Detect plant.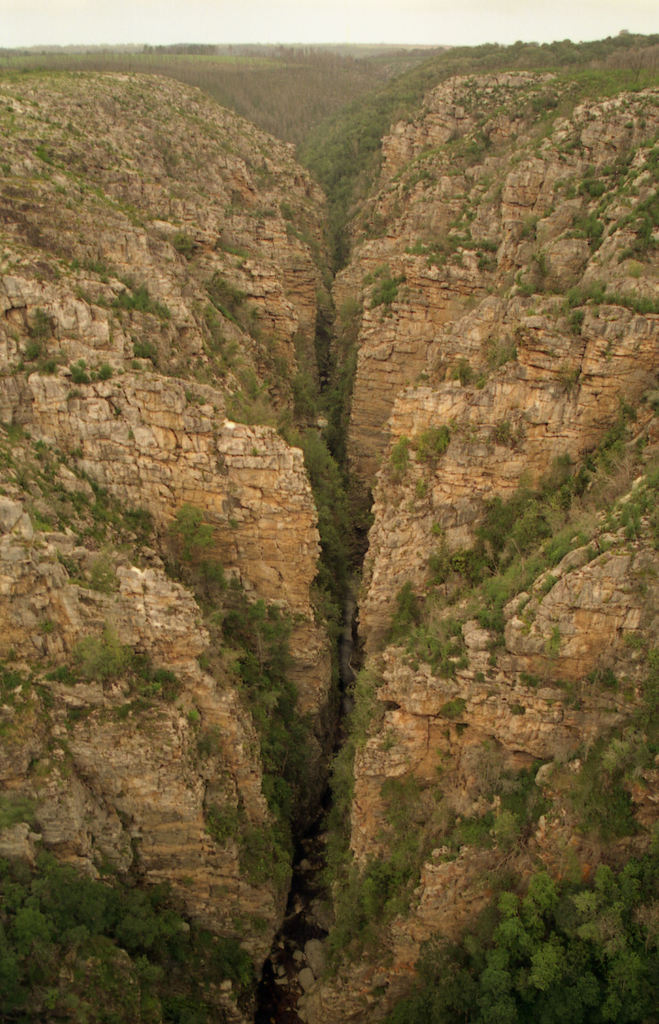
Detected at pyautogui.locateOnScreen(242, 834, 291, 890).
